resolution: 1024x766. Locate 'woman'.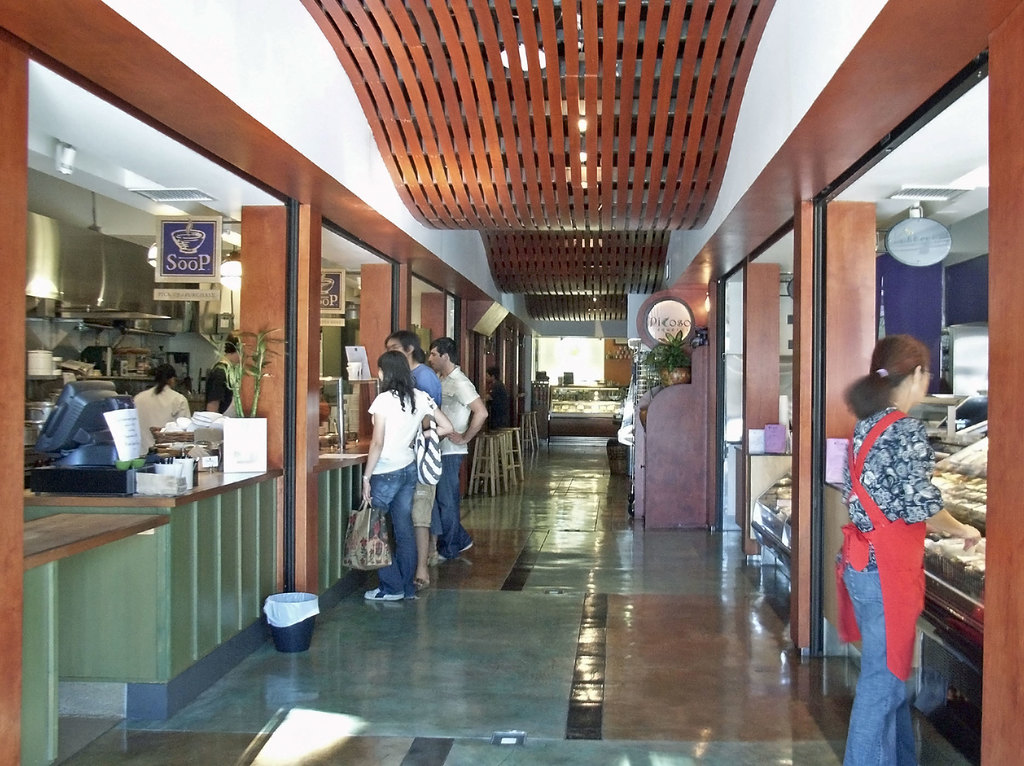
bbox=(831, 303, 964, 737).
